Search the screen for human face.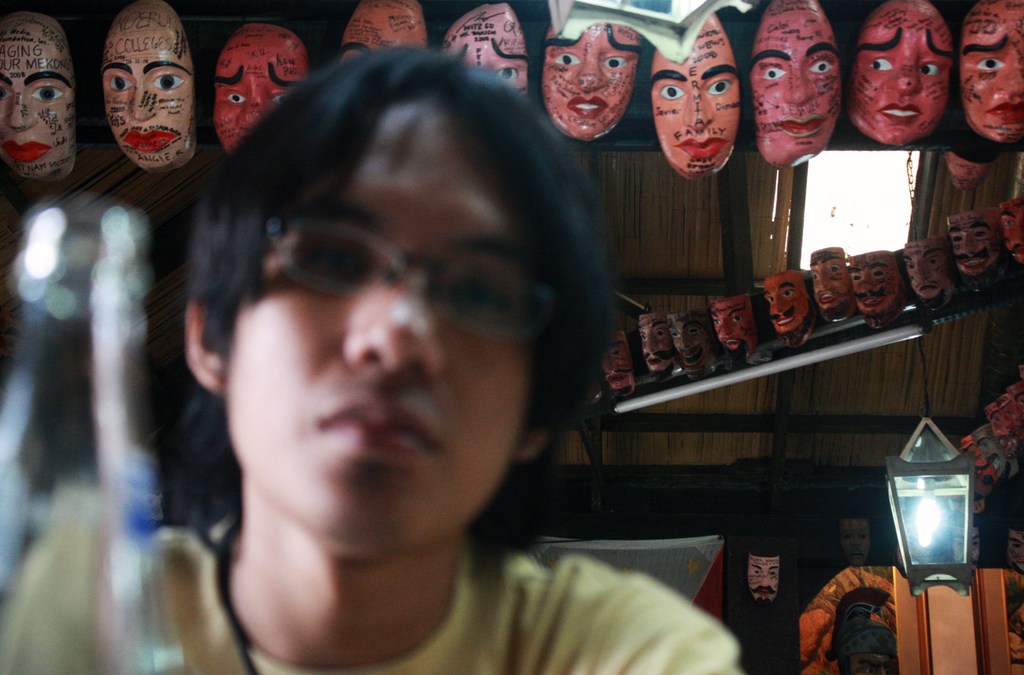
Found at <bbox>961, 0, 1023, 139</bbox>.
